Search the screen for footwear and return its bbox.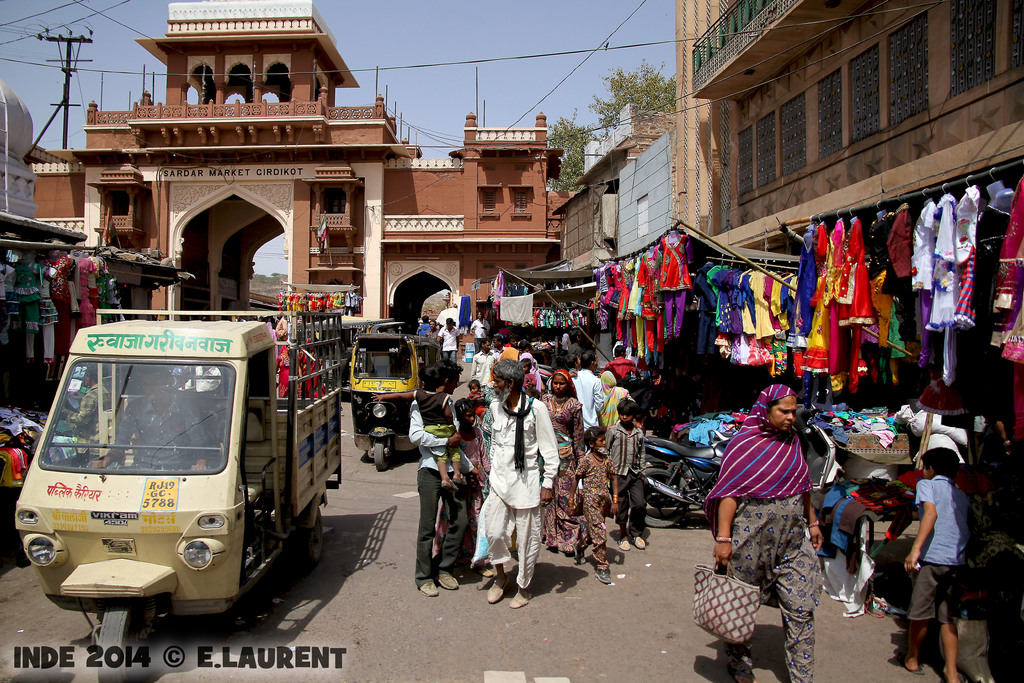
Found: Rect(516, 585, 534, 606).
